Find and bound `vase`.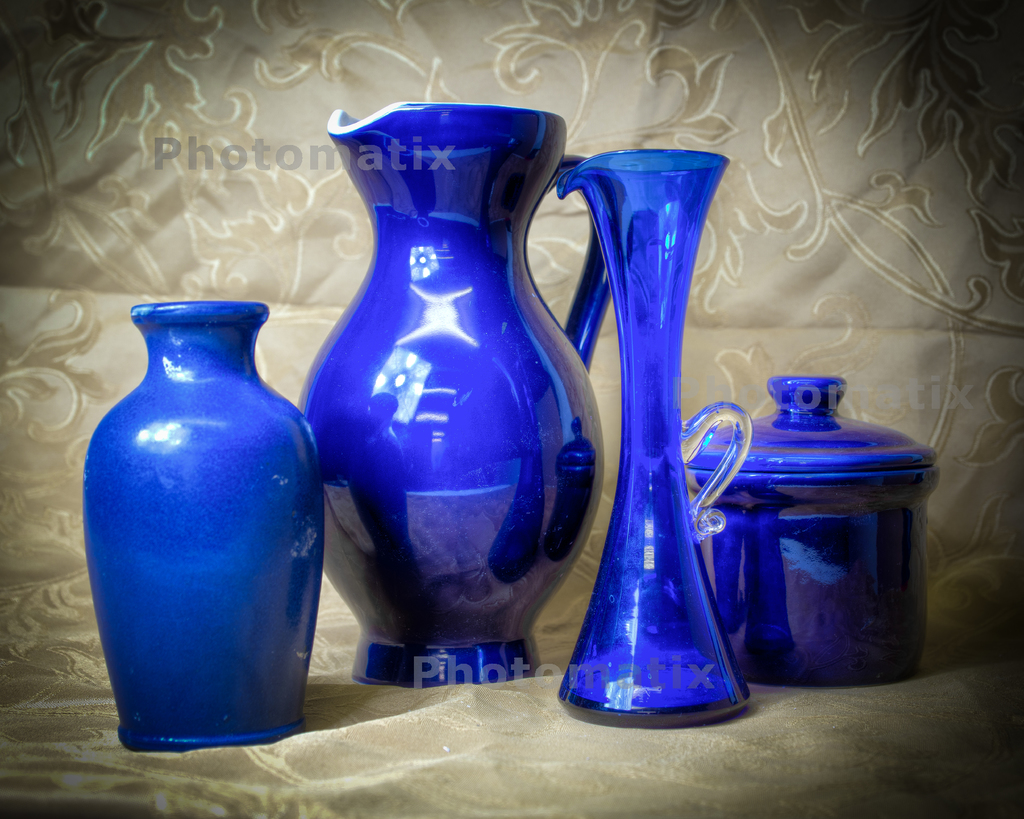
Bound: box=[559, 148, 756, 728].
